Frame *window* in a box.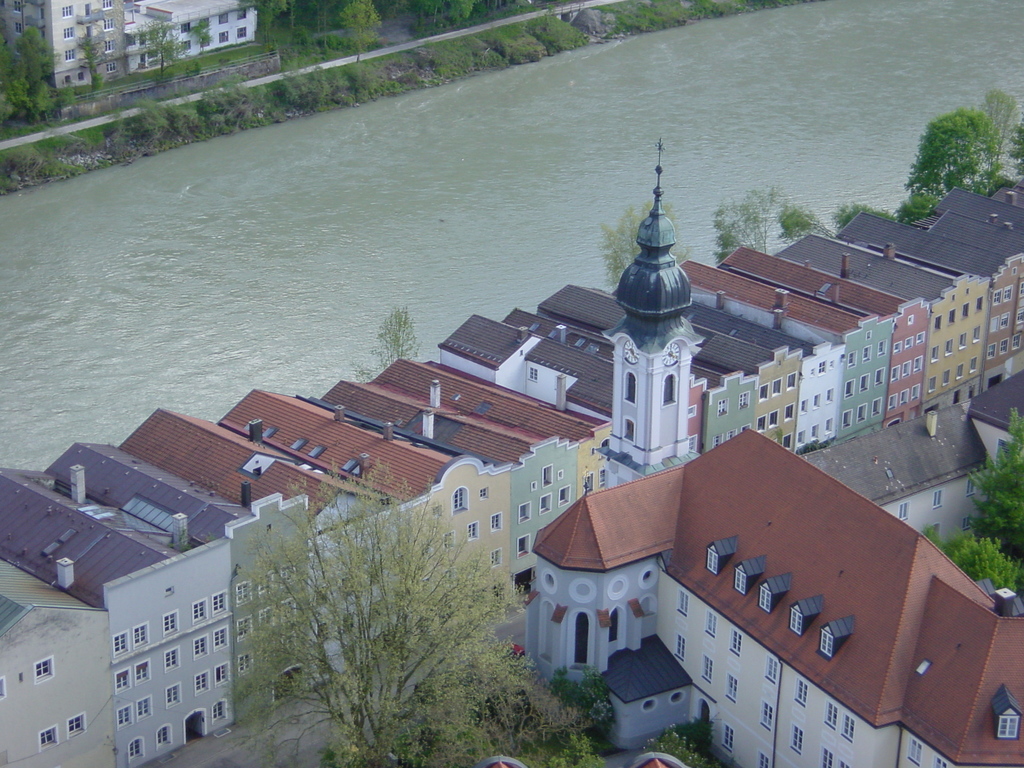
(176,24,195,36).
